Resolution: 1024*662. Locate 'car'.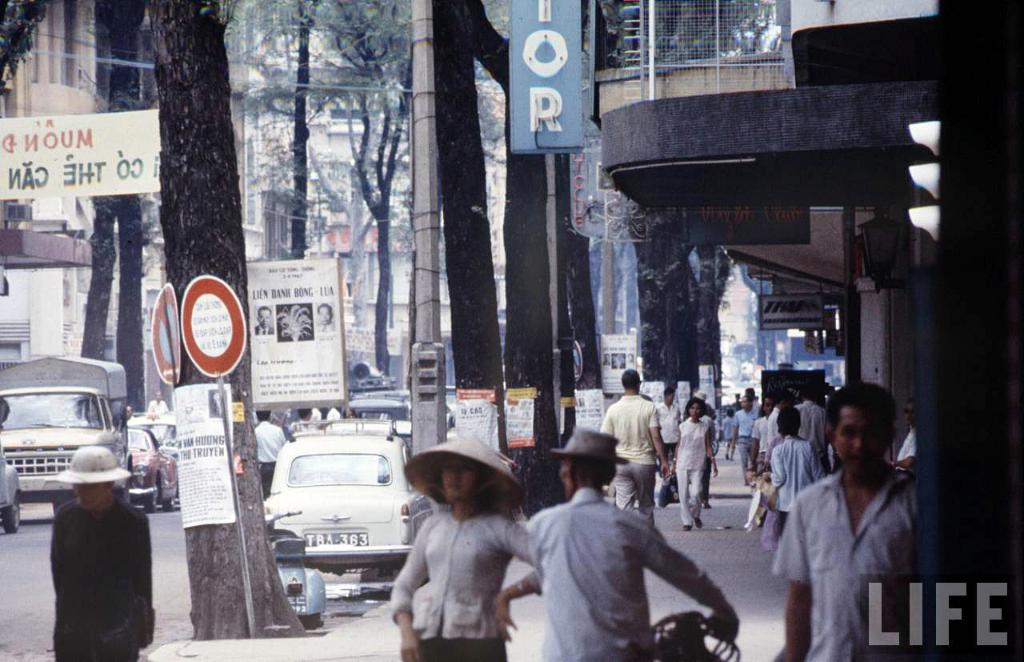
(0, 423, 20, 529).
